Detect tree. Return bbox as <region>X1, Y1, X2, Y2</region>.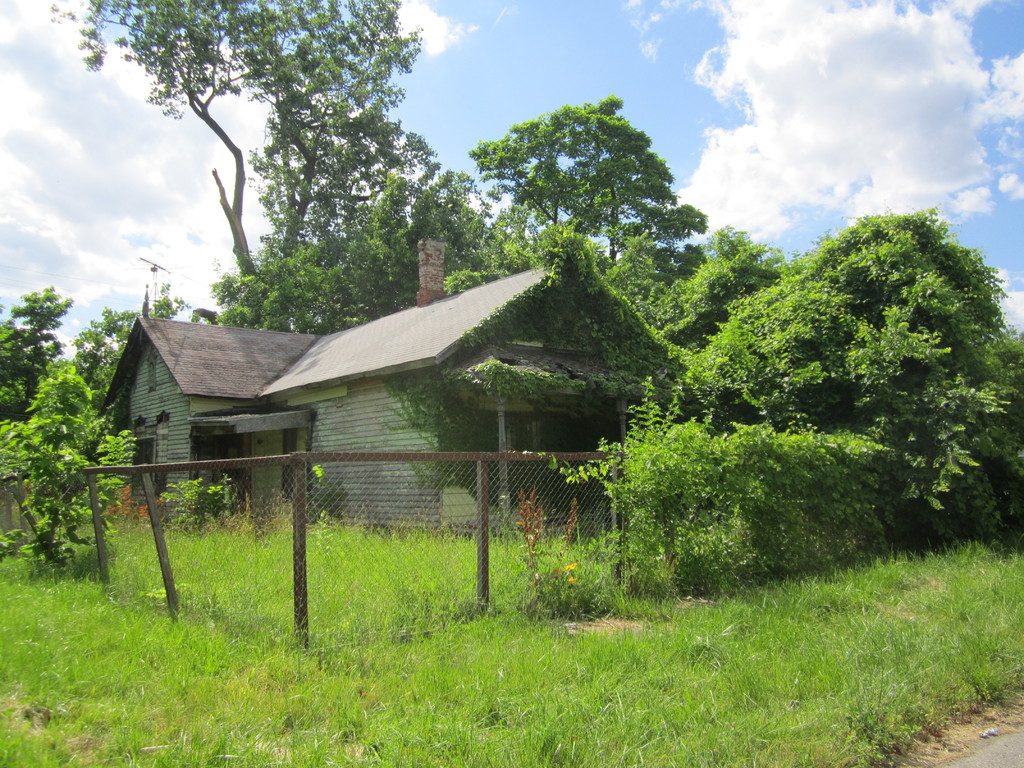
<region>663, 212, 1023, 558</region>.
